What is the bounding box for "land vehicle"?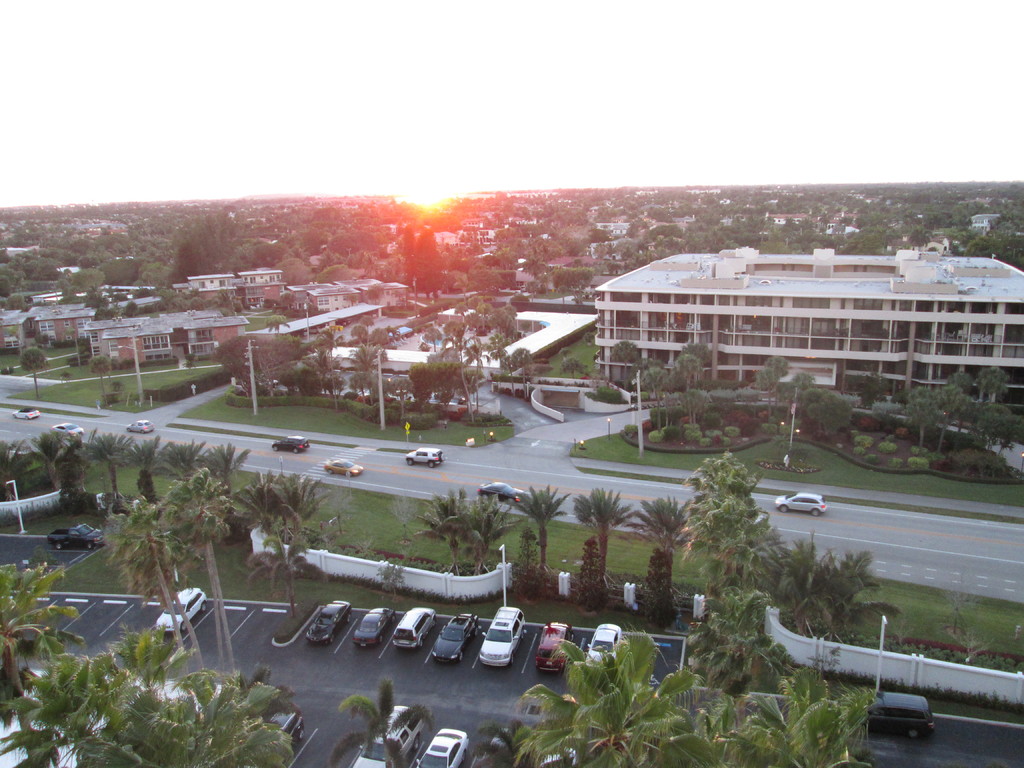
321:455:369:478.
